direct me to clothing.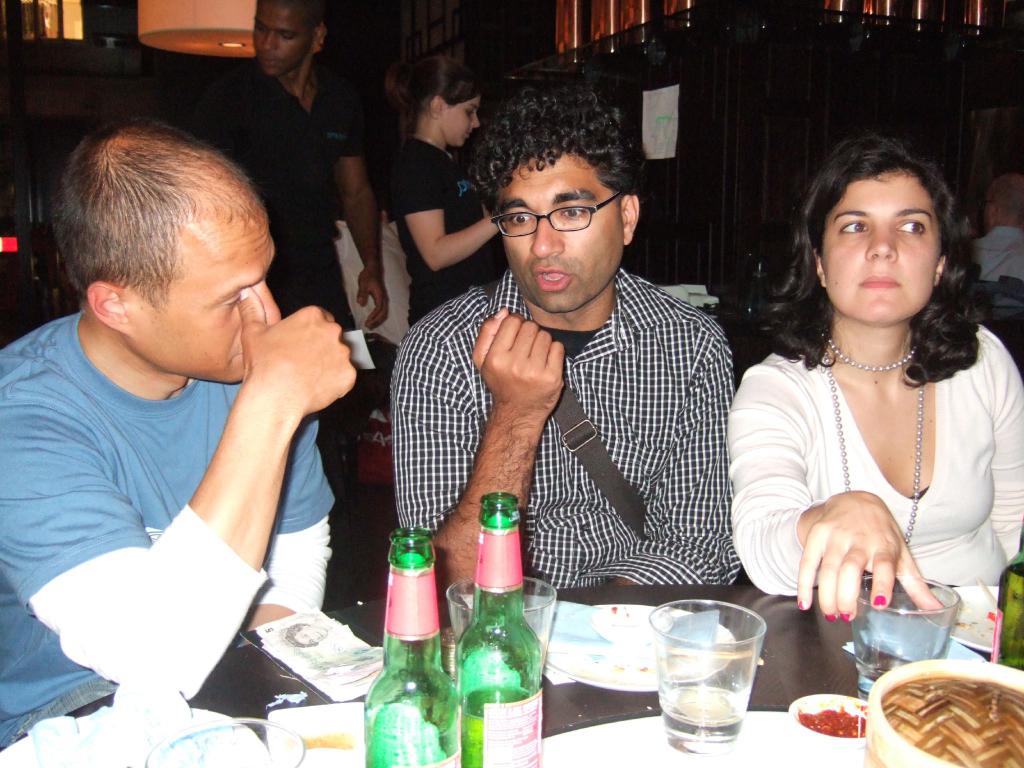
Direction: [208, 68, 364, 426].
